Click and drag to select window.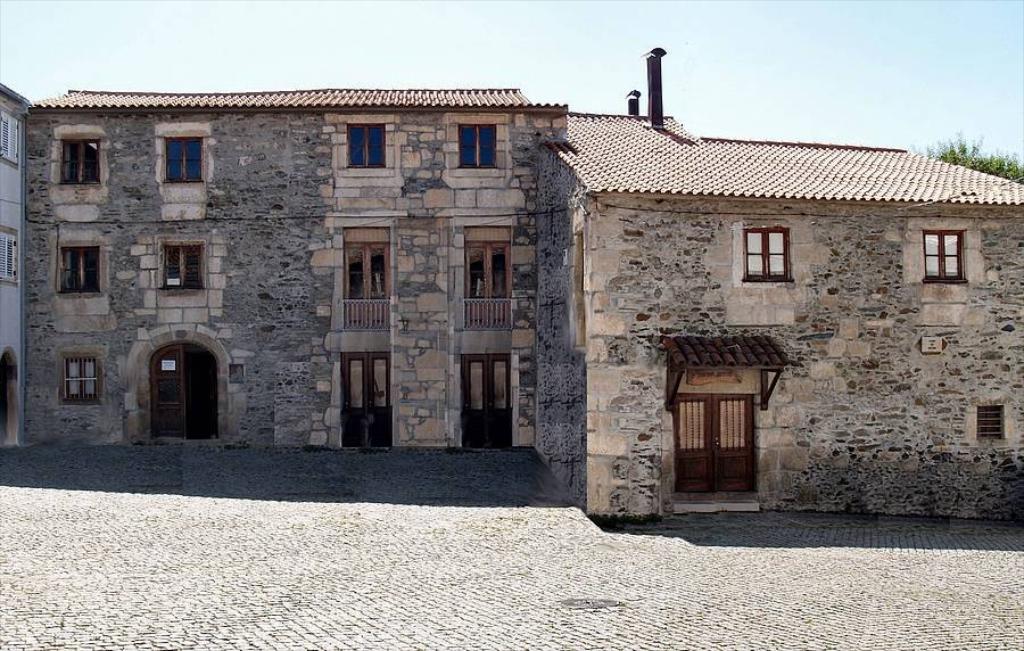
Selection: box(0, 229, 20, 290).
